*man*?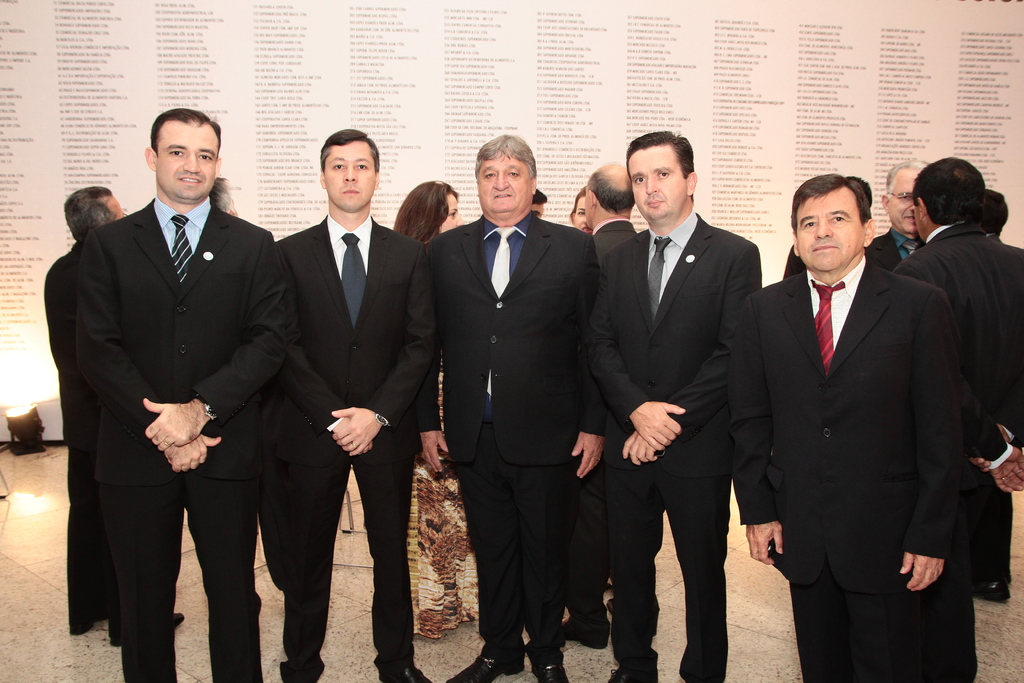
locate(42, 185, 186, 642)
